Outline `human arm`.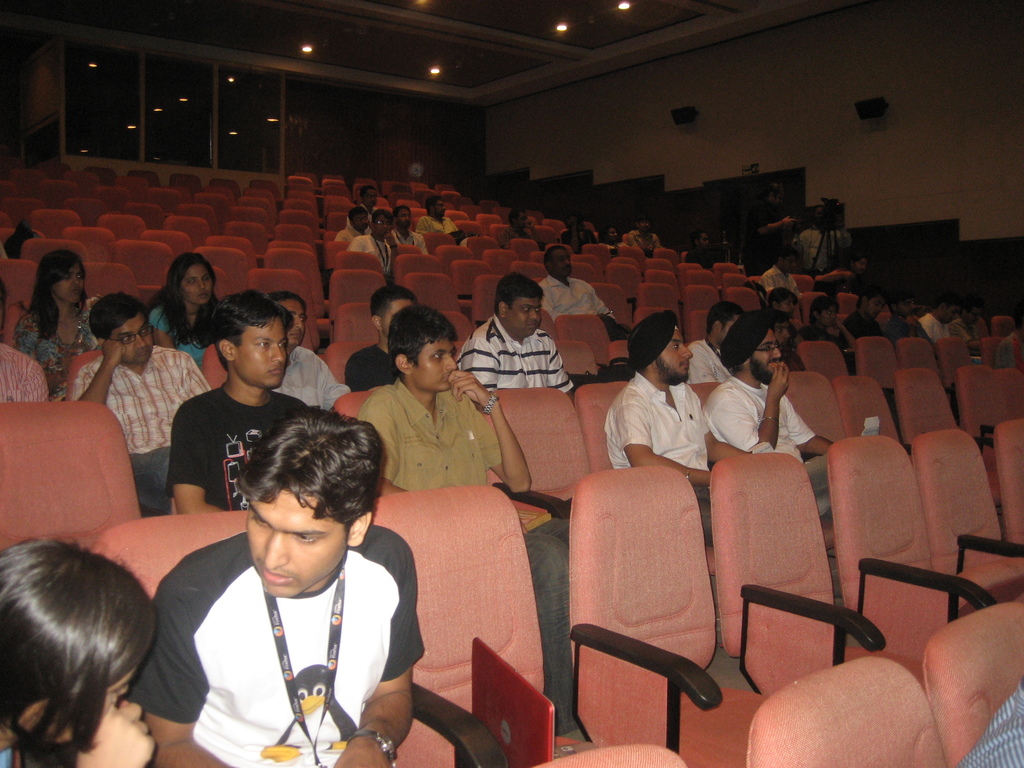
Outline: 367, 388, 420, 499.
